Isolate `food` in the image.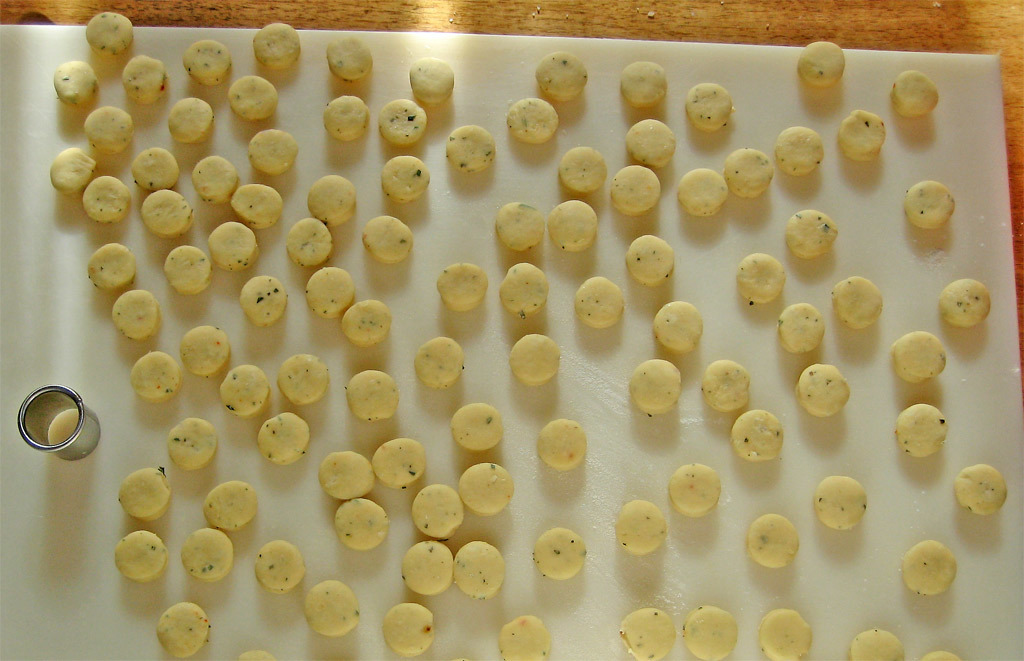
Isolated region: [x1=236, y1=271, x2=288, y2=333].
